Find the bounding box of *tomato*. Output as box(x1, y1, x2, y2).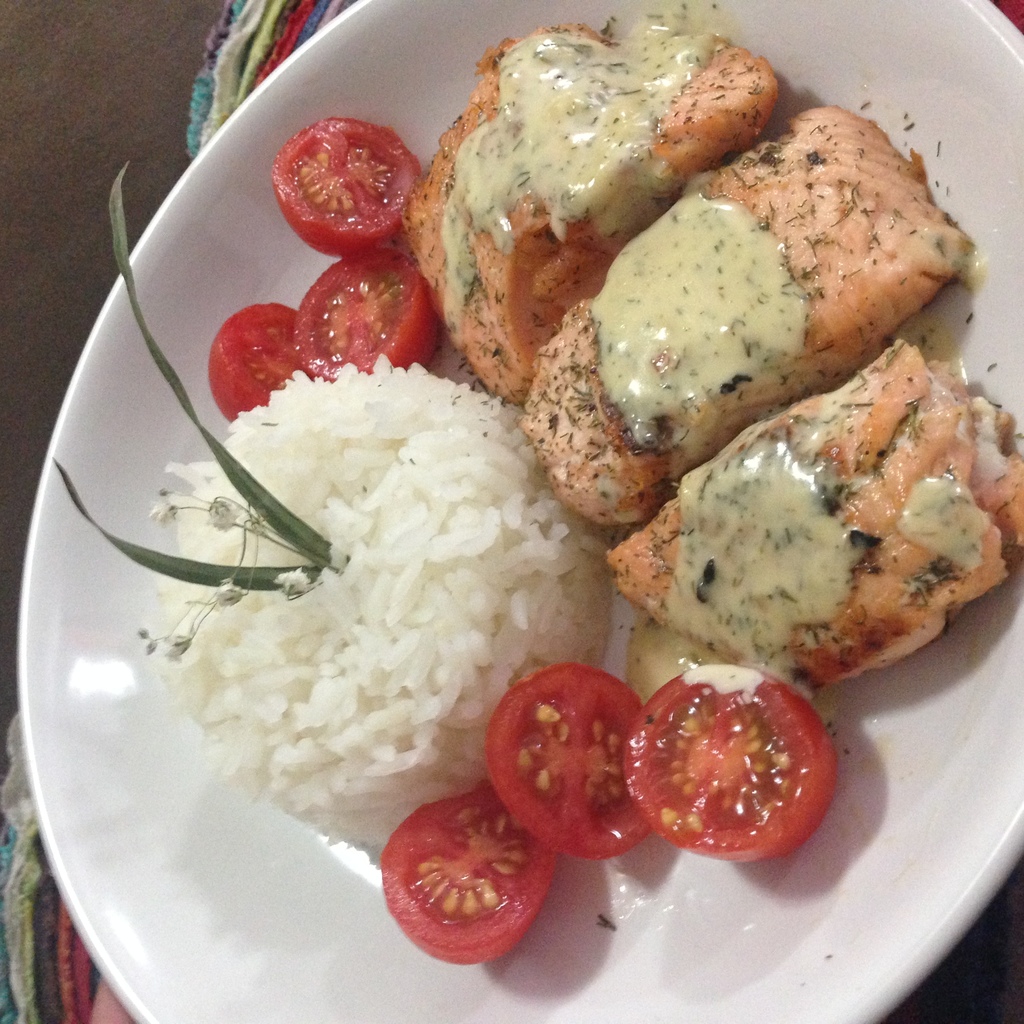
box(483, 660, 652, 863).
